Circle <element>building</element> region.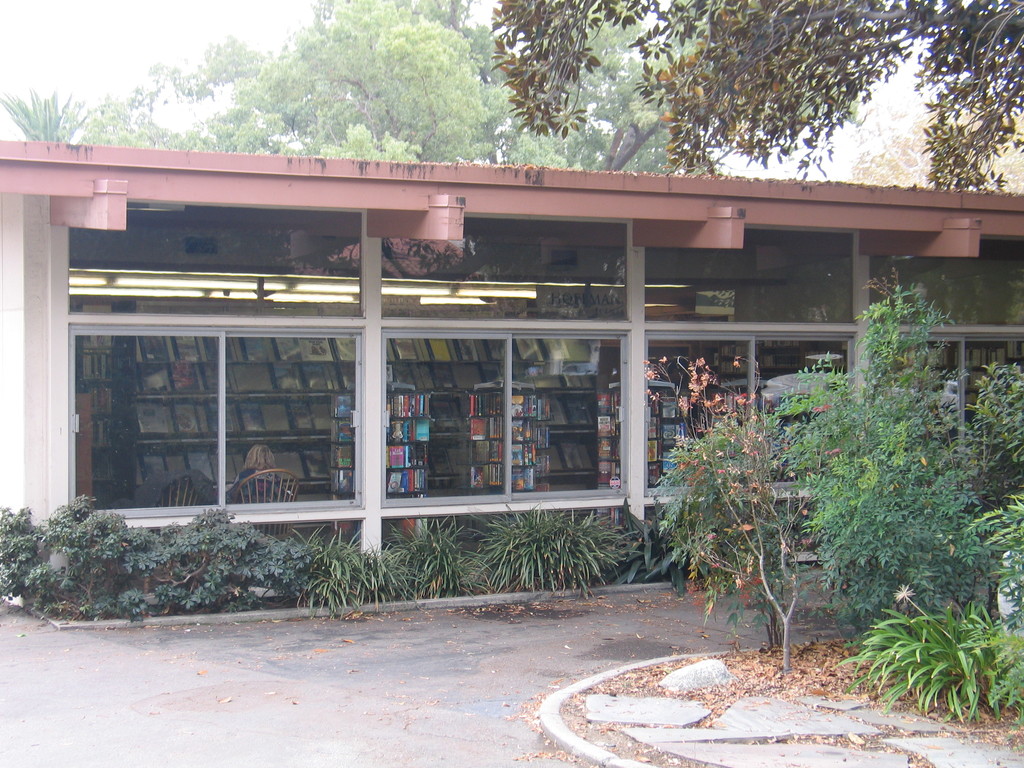
Region: BBox(2, 140, 1023, 591).
